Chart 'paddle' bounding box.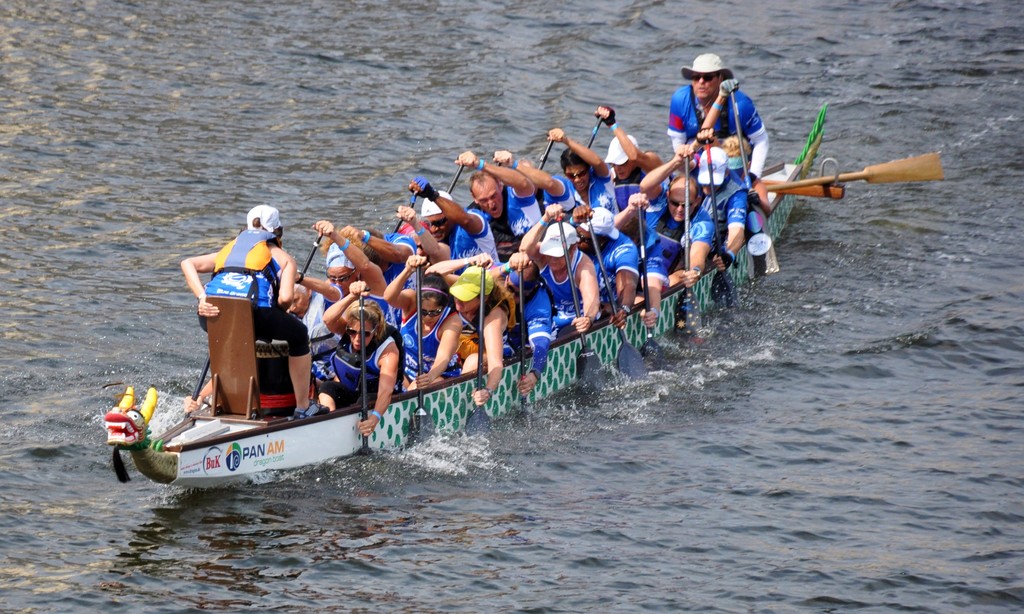
Charted: (730,88,779,281).
